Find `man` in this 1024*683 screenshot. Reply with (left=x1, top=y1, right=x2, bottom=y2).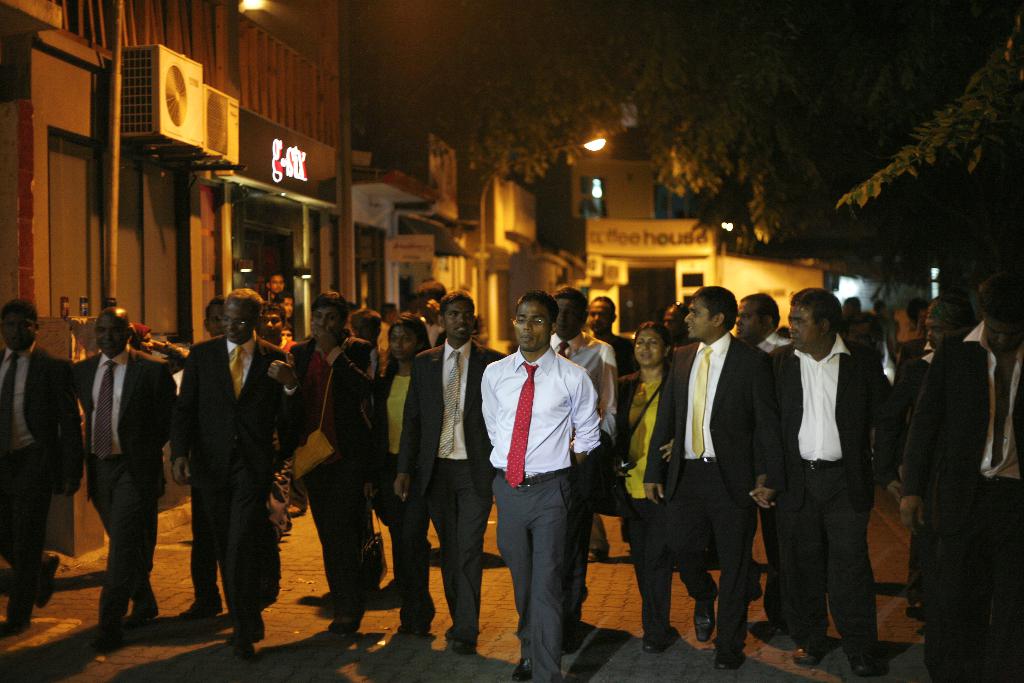
(left=412, top=278, right=452, bottom=344).
